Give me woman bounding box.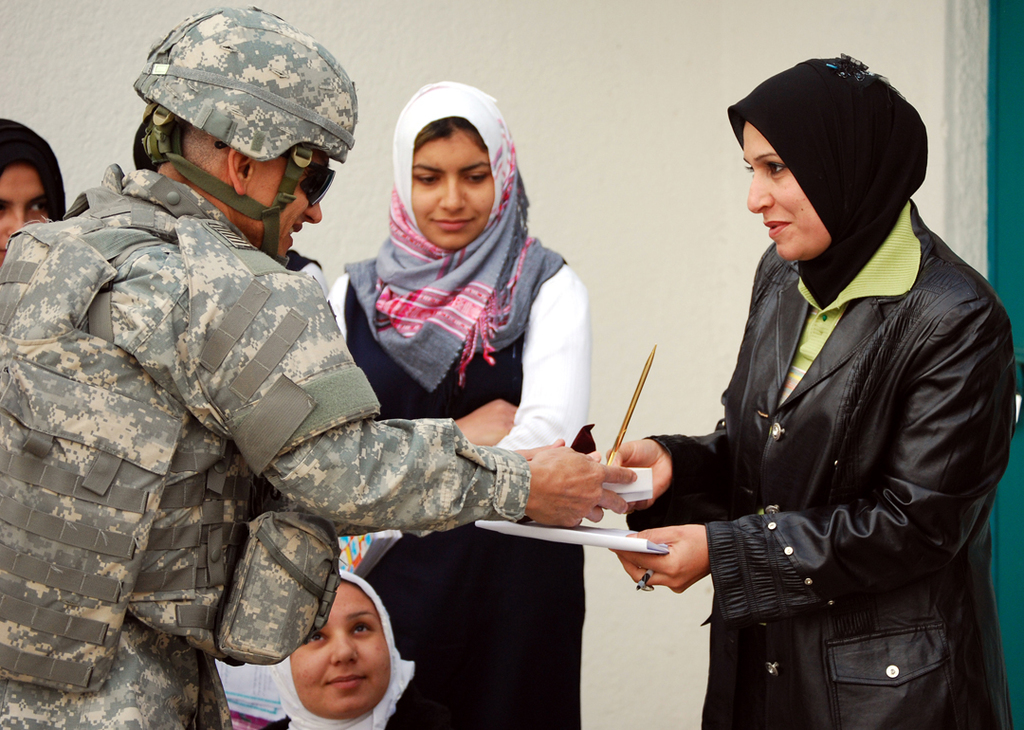
(x1=326, y1=78, x2=589, y2=729).
